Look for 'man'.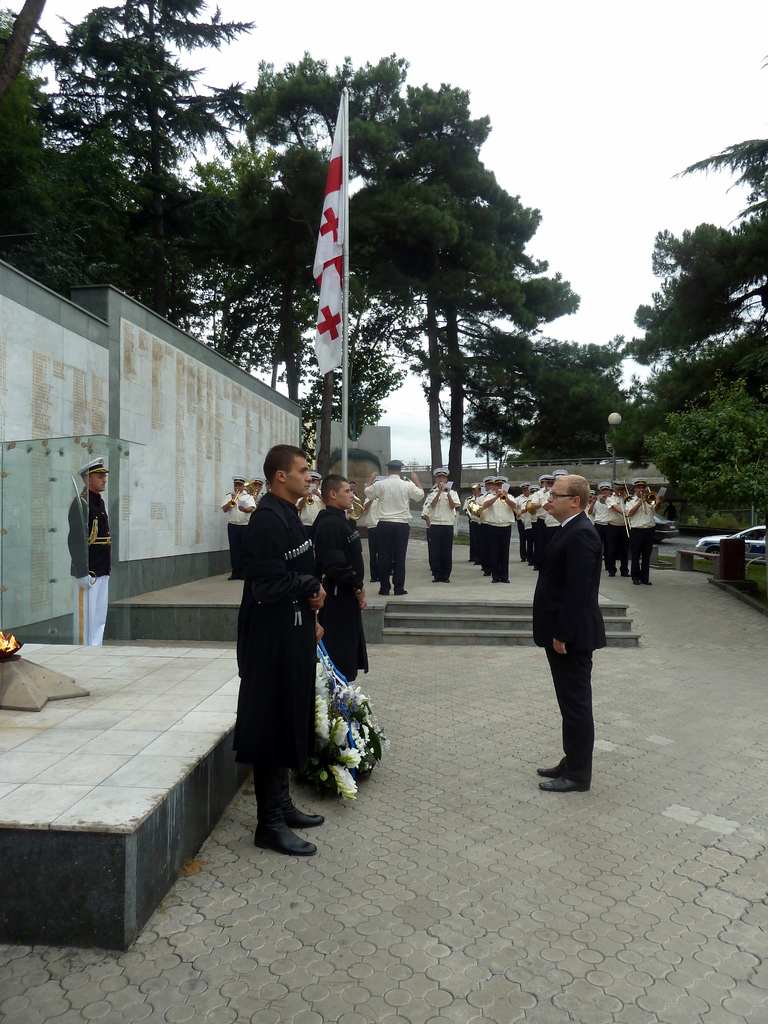
Found: [x1=307, y1=475, x2=370, y2=683].
